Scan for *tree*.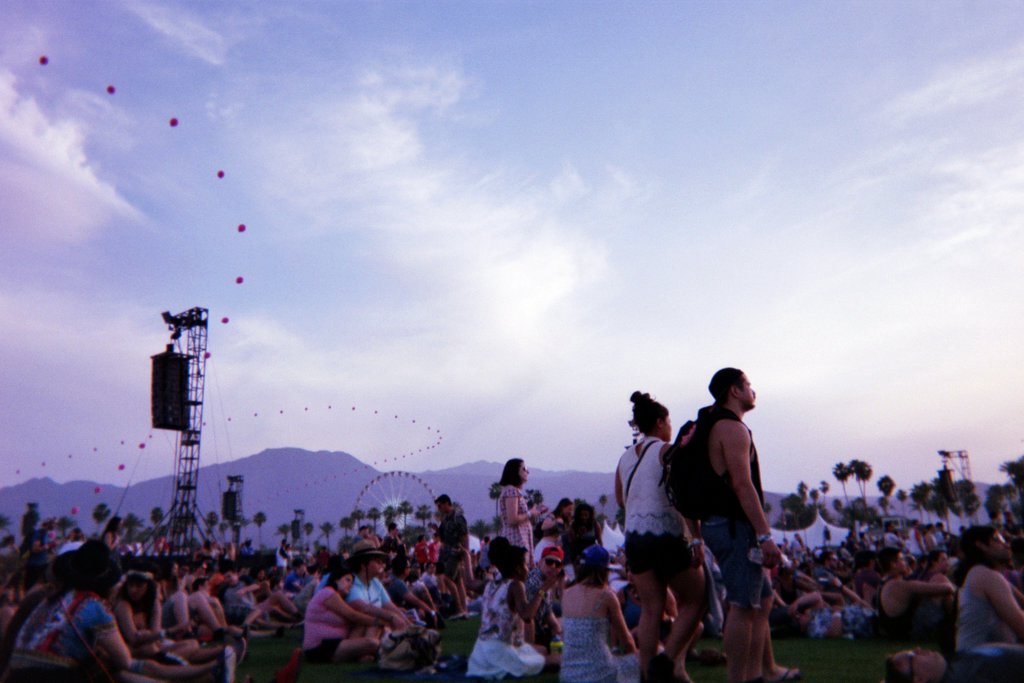
Scan result: {"left": 252, "top": 509, "right": 269, "bottom": 557}.
